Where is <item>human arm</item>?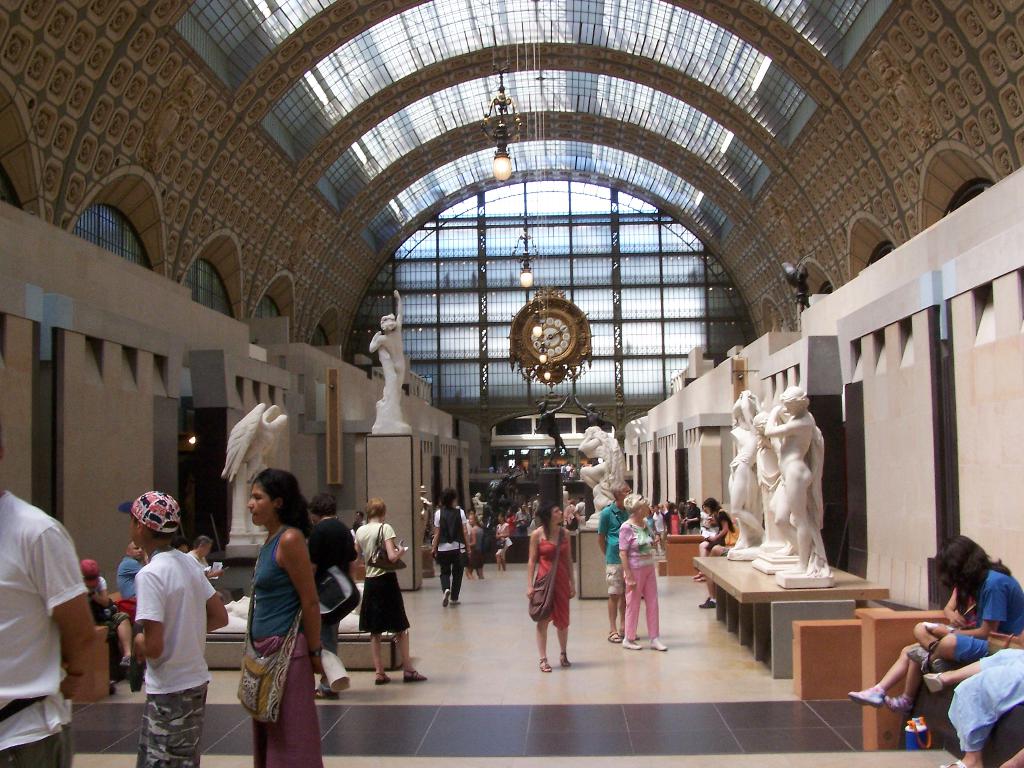
bbox=(428, 506, 435, 553).
